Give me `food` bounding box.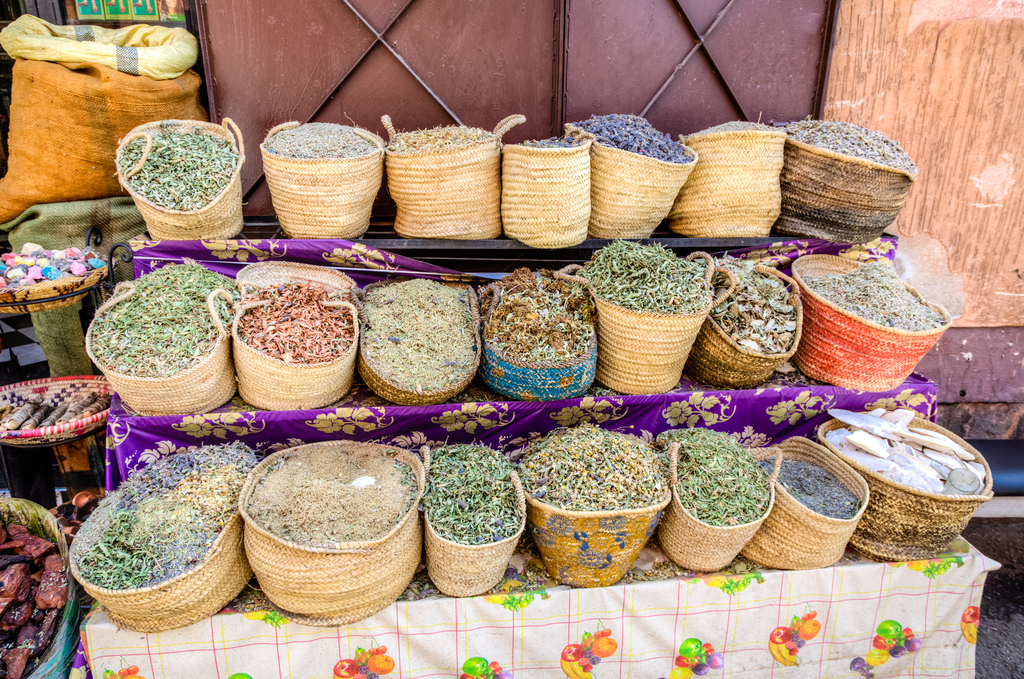
{"left": 480, "top": 268, "right": 599, "bottom": 366}.
